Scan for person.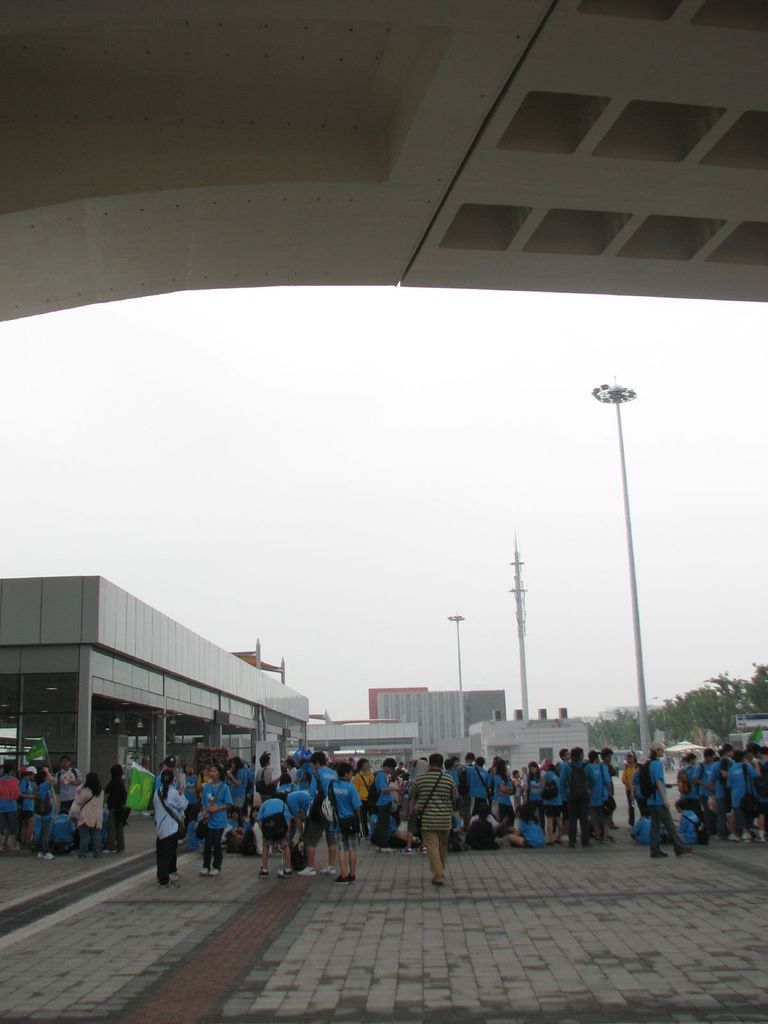
Scan result: select_region(305, 748, 337, 876).
